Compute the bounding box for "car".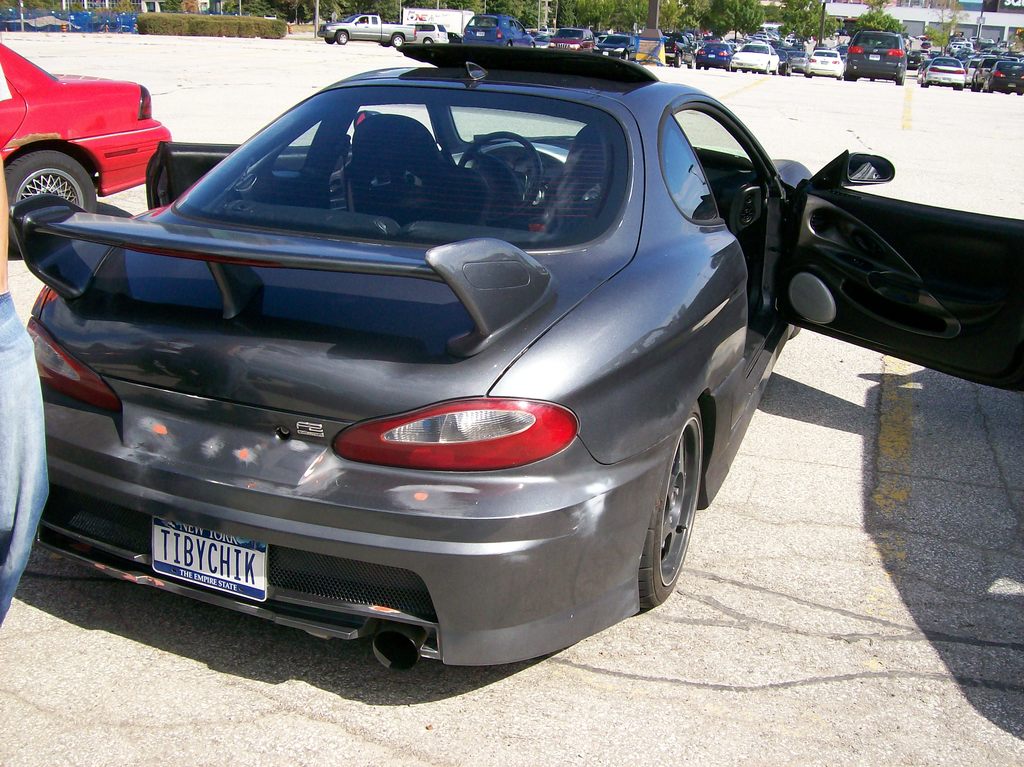
(x1=9, y1=44, x2=1023, y2=669).
